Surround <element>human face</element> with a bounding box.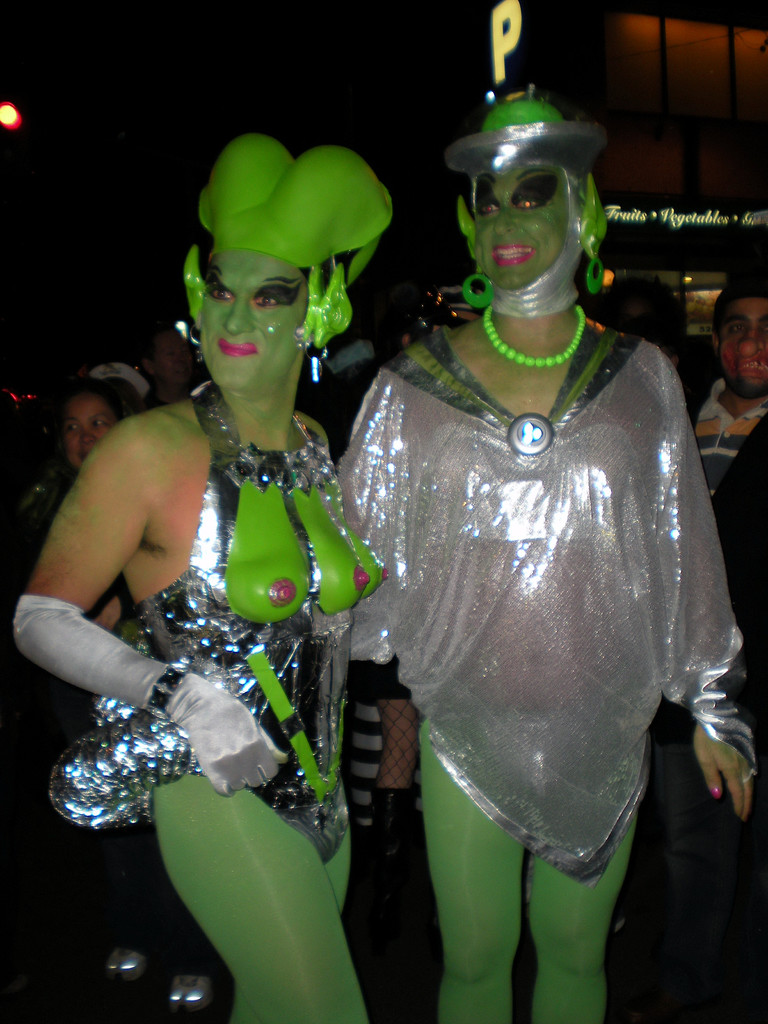
x1=205, y1=248, x2=310, y2=394.
